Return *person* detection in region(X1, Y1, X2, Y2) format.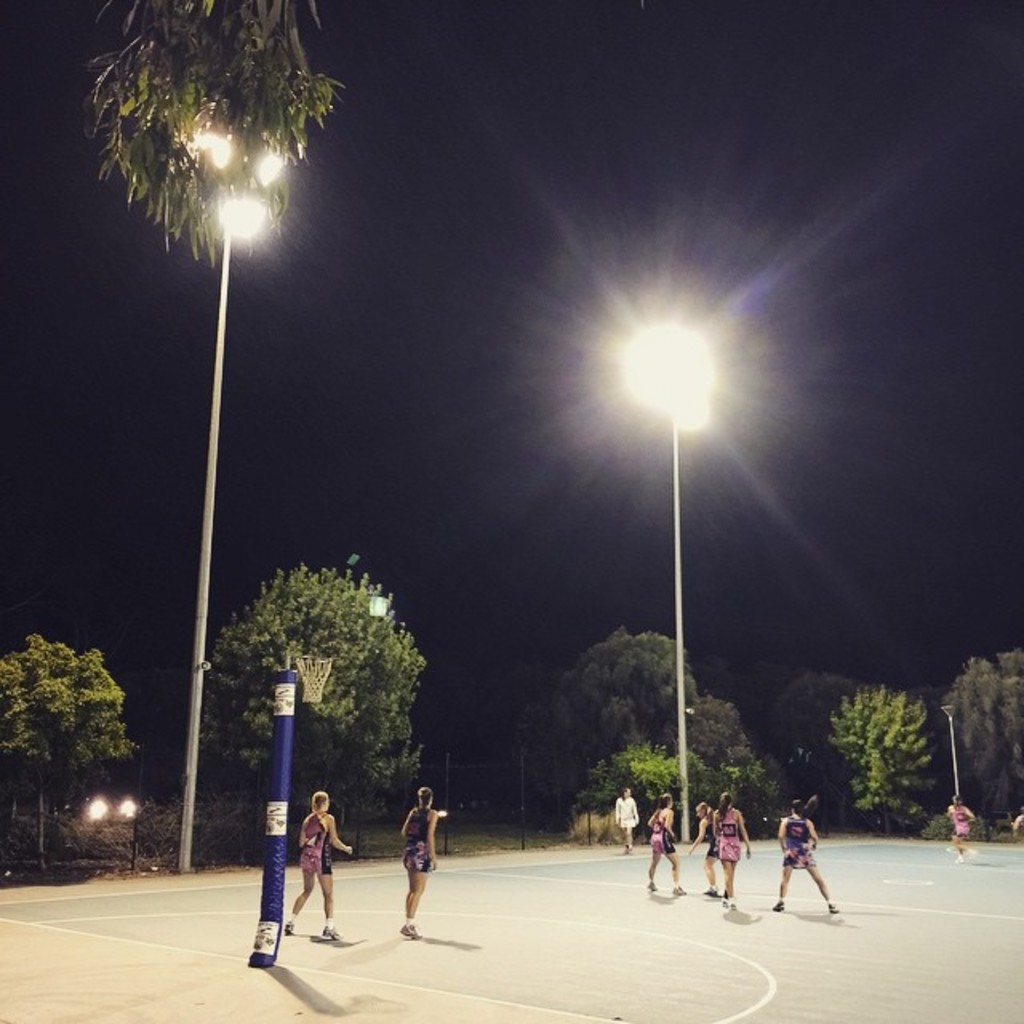
region(691, 794, 725, 878).
